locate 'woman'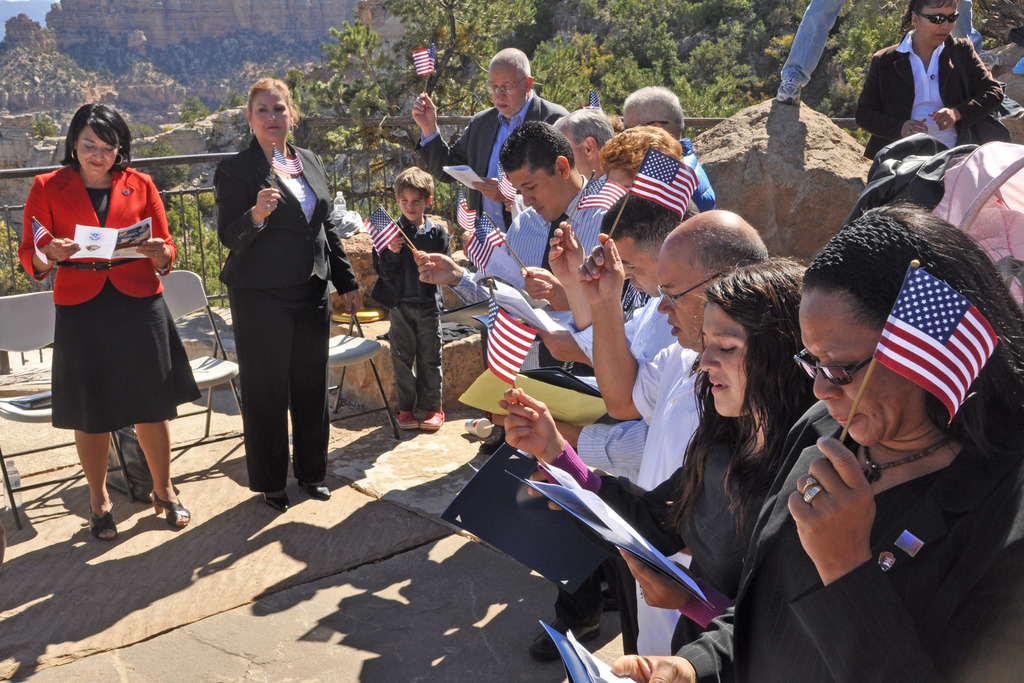
[493, 259, 820, 682]
